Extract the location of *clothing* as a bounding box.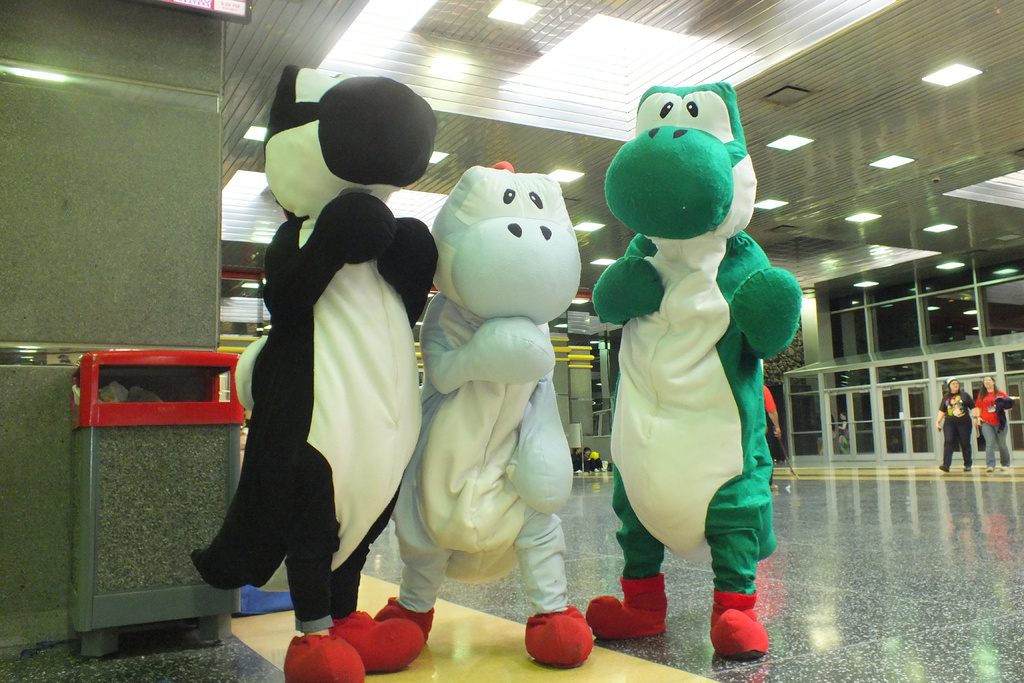
Rect(977, 388, 1014, 469).
